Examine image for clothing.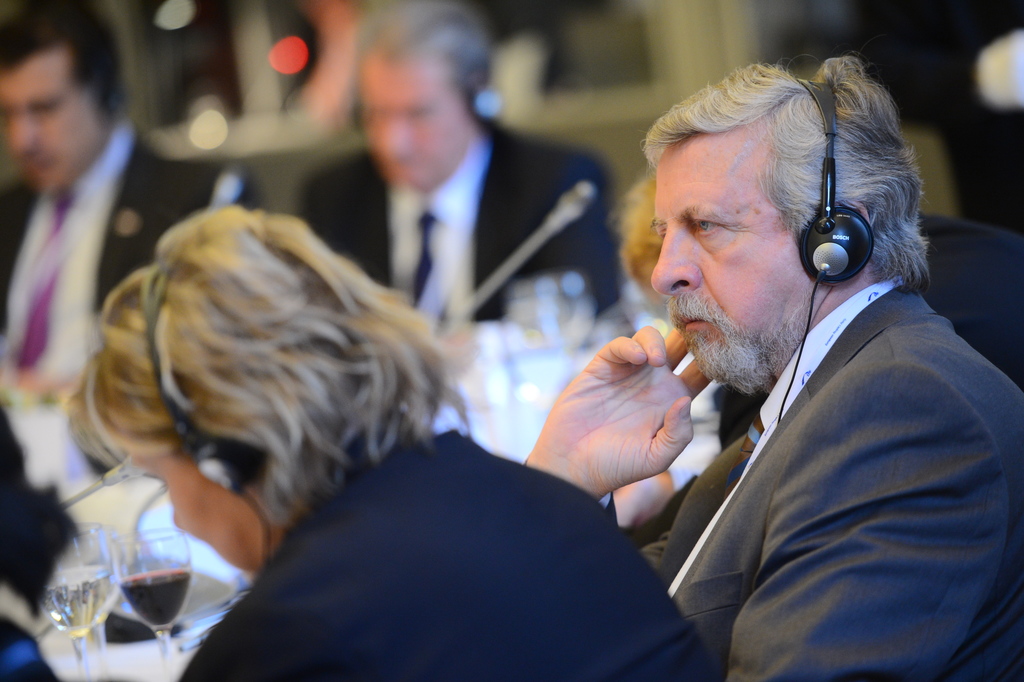
Examination result: 0 122 247 401.
